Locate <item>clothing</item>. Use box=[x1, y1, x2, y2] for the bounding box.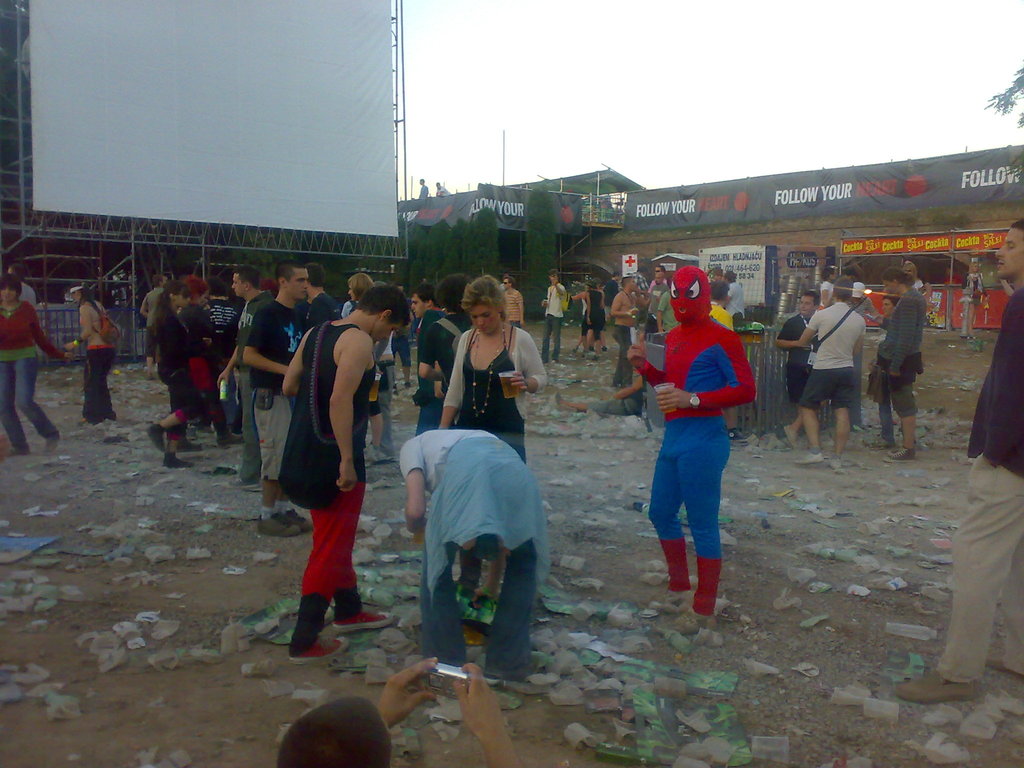
box=[541, 285, 566, 361].
